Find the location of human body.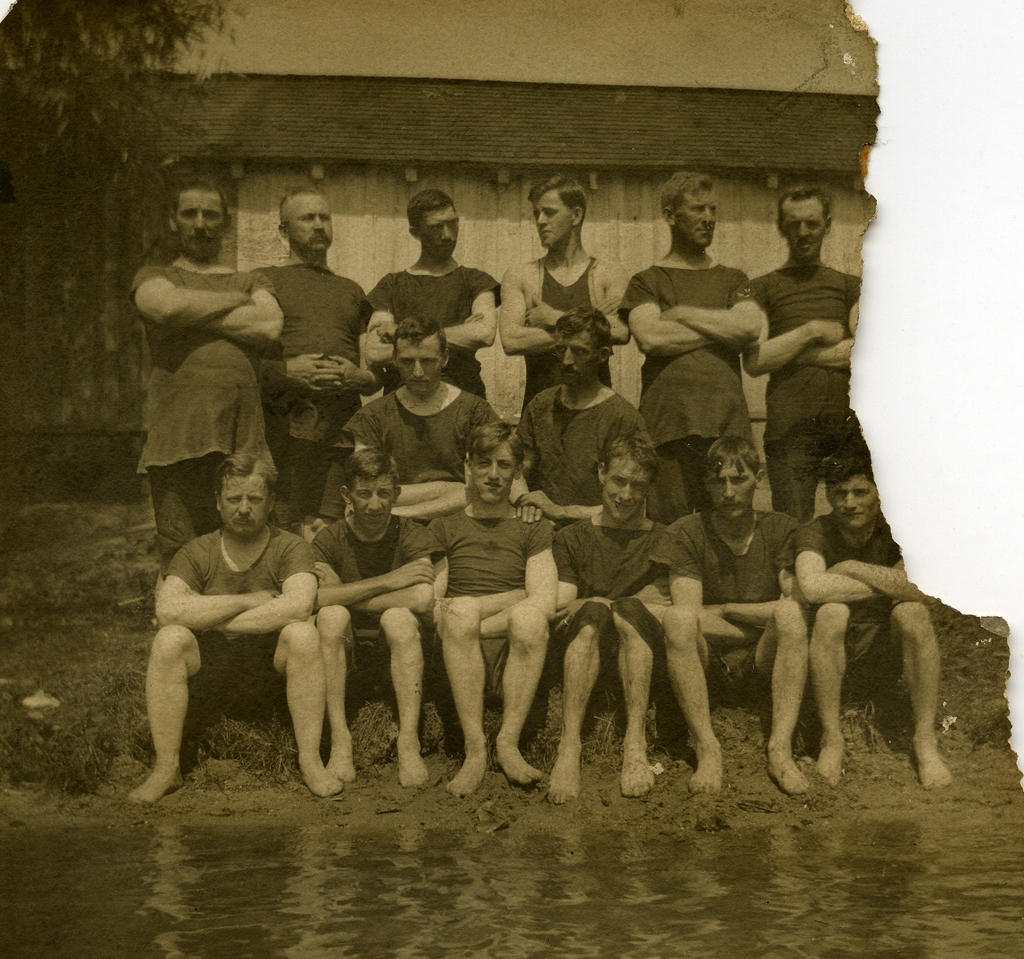
Location: 489,437,653,803.
